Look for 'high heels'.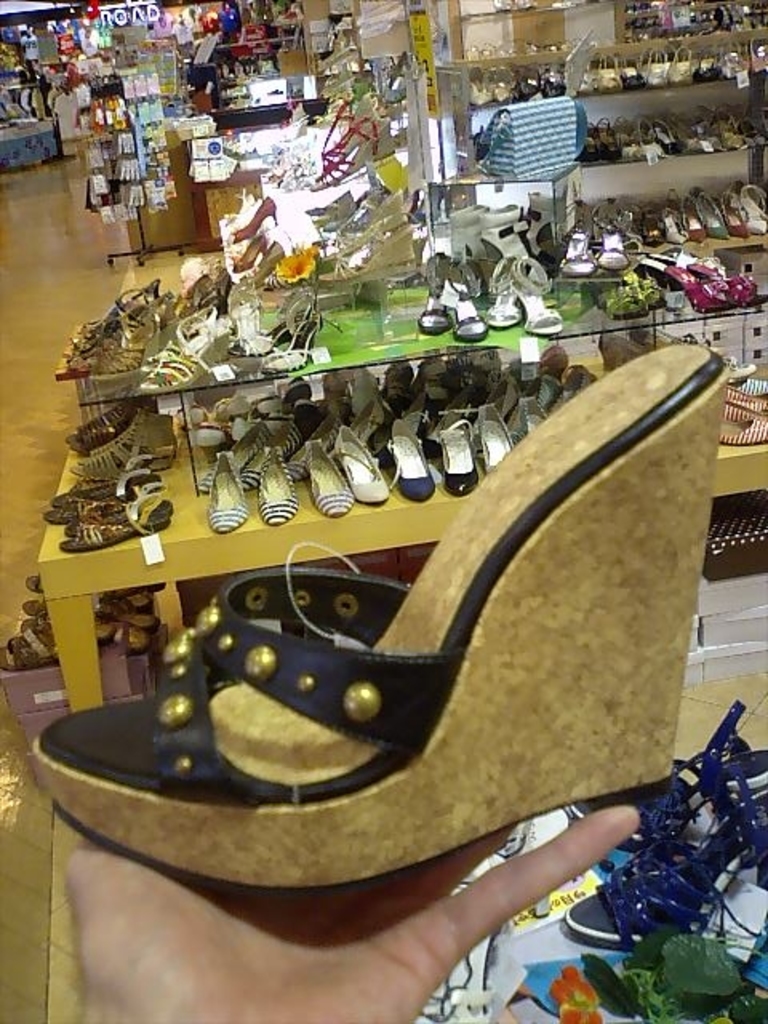
Found: {"x1": 310, "y1": 222, "x2": 421, "y2": 290}.
